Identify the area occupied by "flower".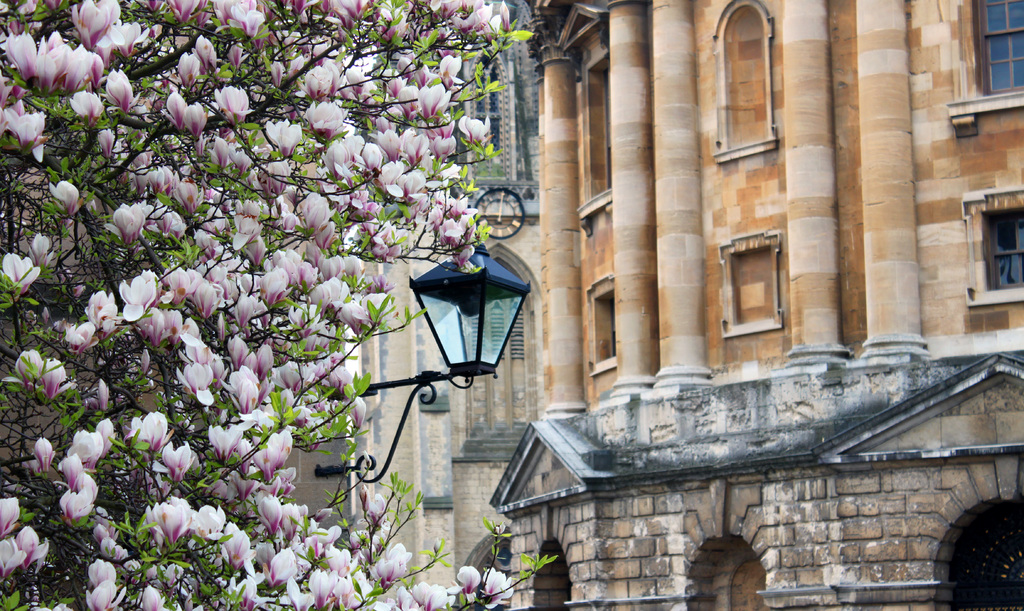
Area: [49,173,89,219].
